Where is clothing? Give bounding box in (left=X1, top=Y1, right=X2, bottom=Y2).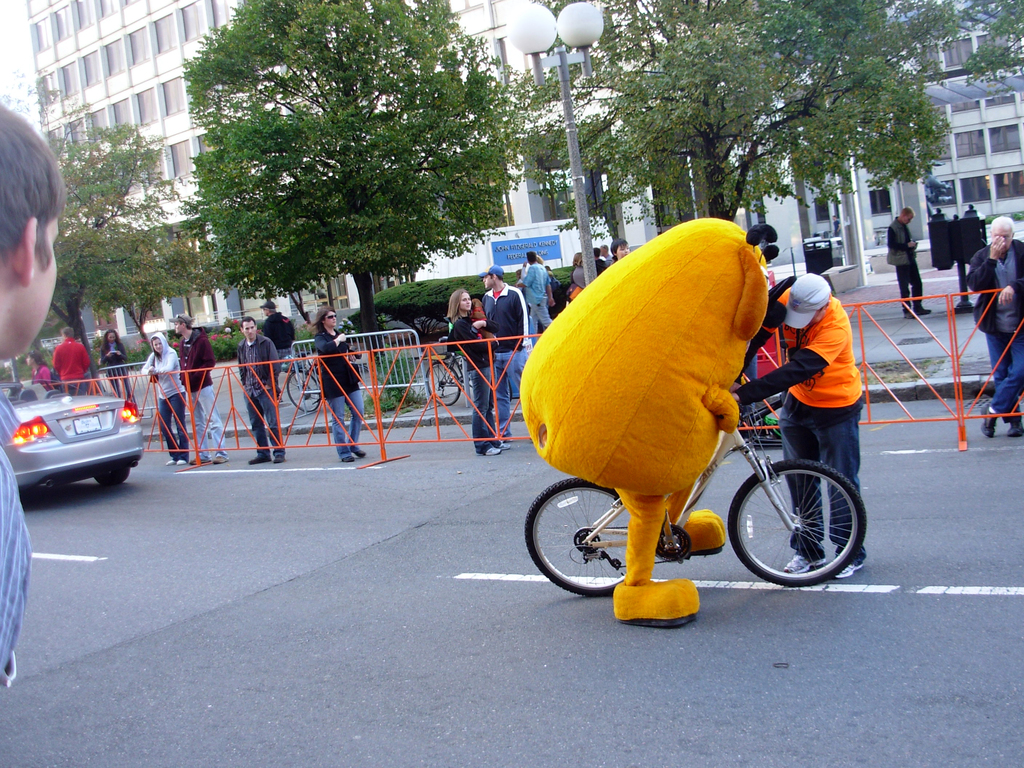
(left=514, top=263, right=551, bottom=336).
